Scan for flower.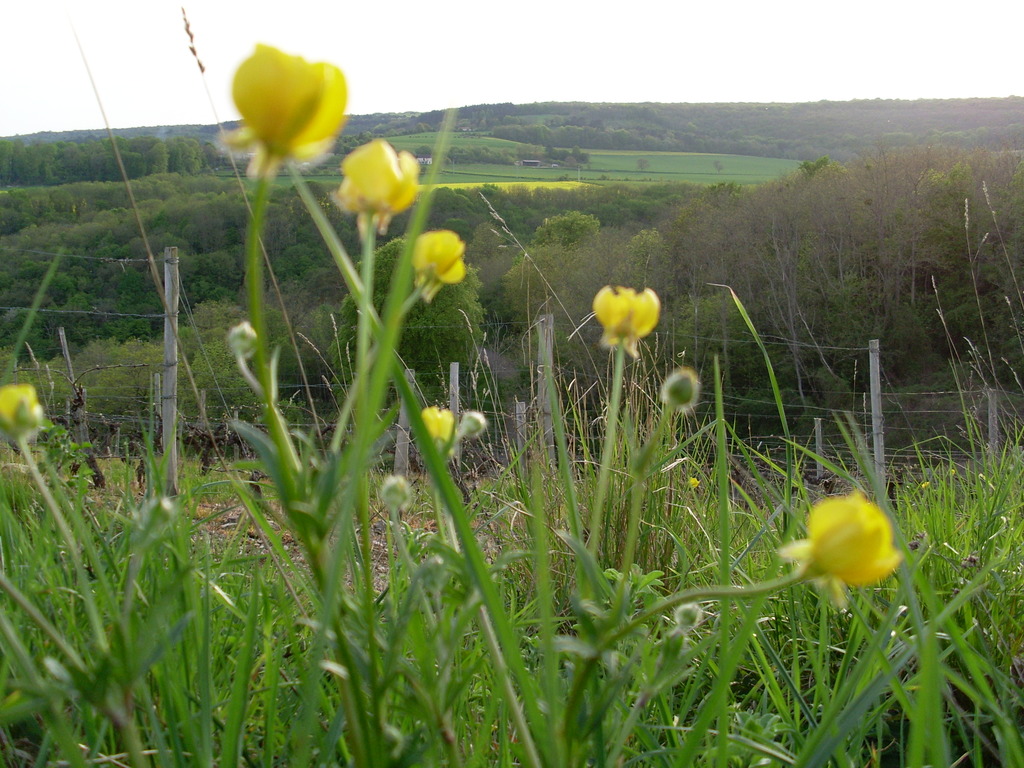
Scan result: 689 477 703 491.
